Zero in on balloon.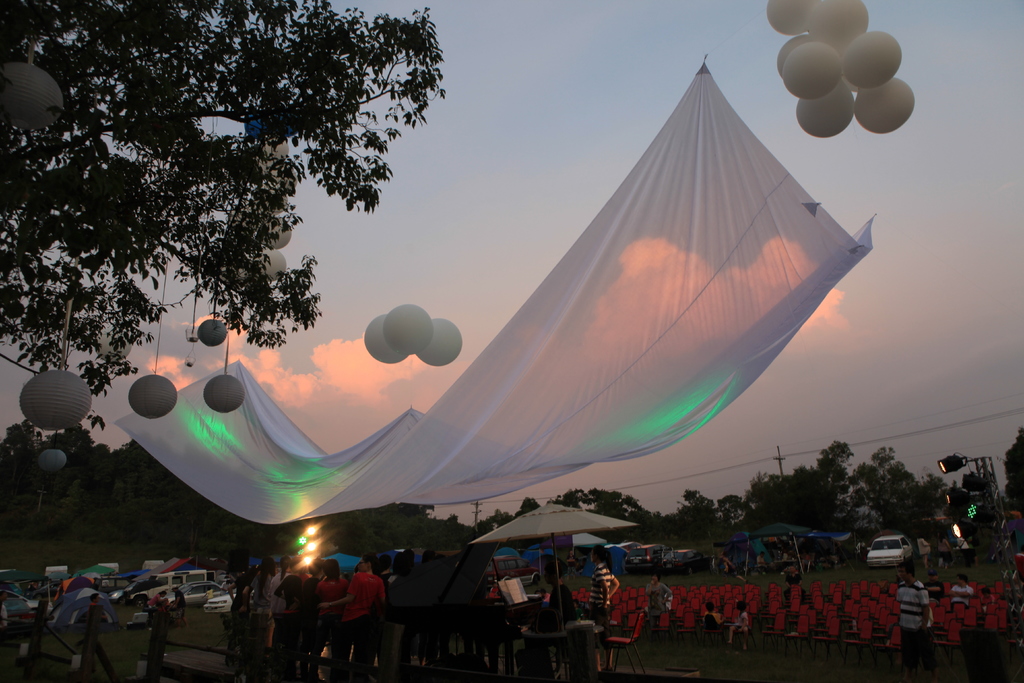
Zeroed in: bbox(780, 38, 848, 101).
